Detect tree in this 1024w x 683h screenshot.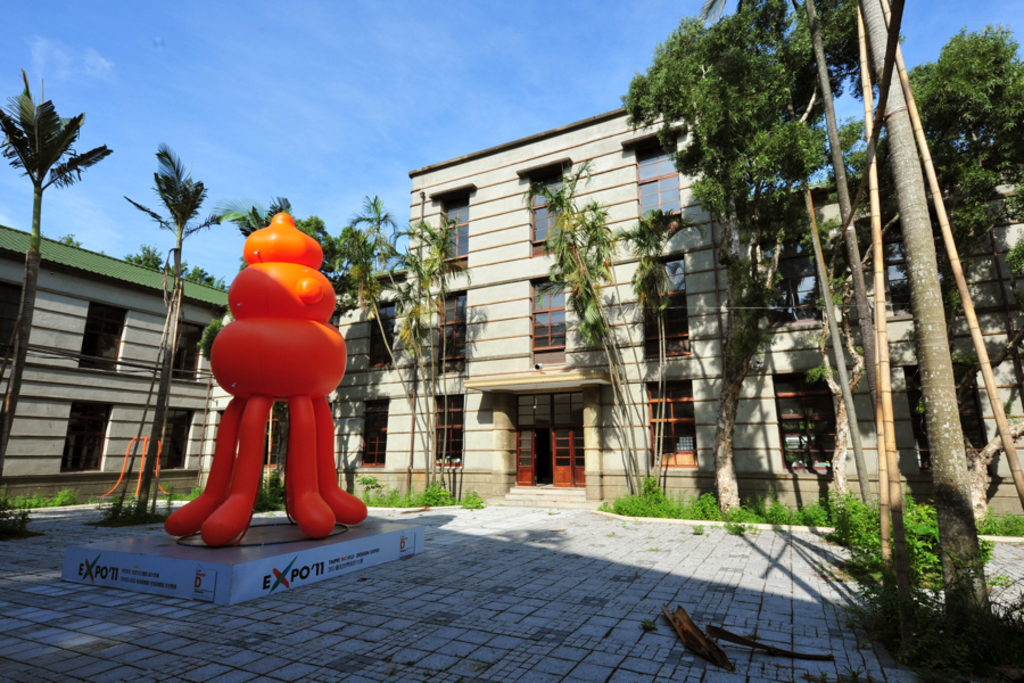
Detection: locate(711, 0, 986, 682).
